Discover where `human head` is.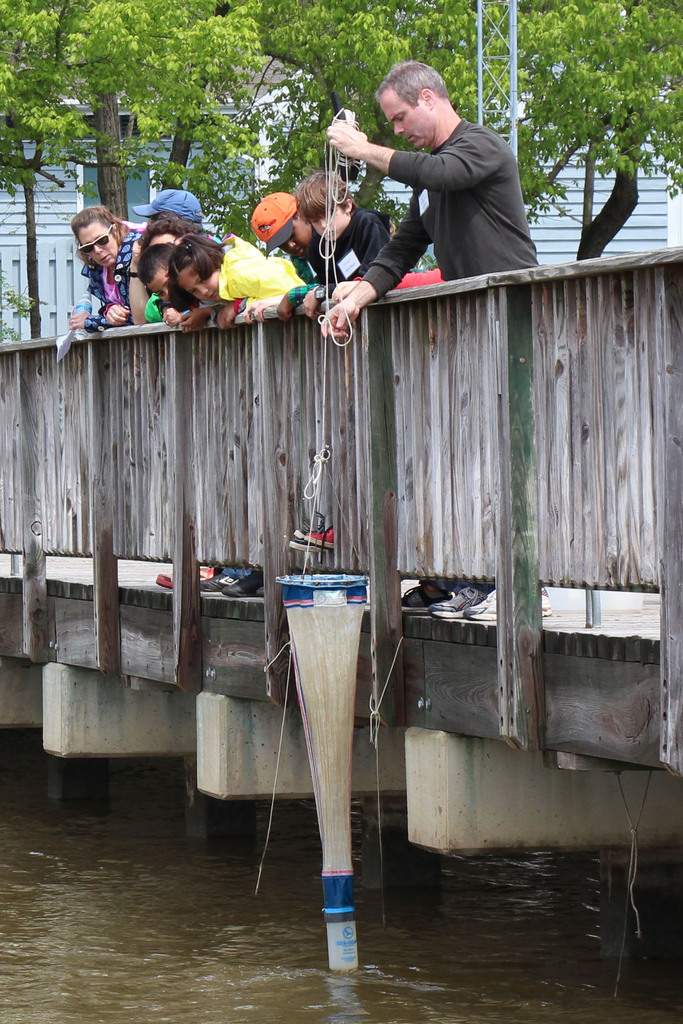
Discovered at l=129, t=189, r=204, b=230.
